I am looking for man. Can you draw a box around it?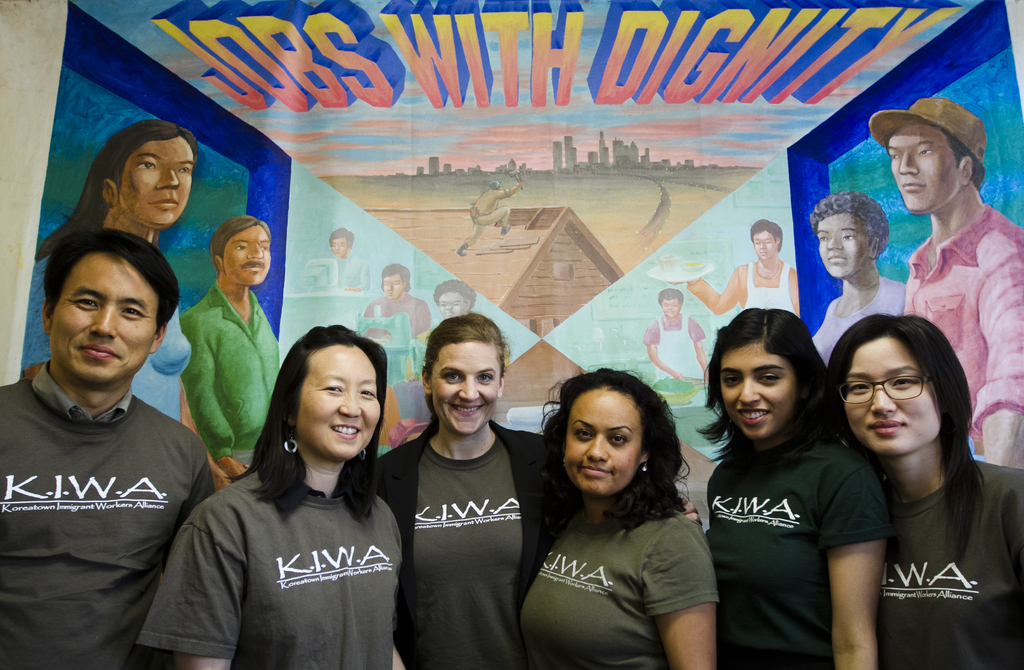
Sure, the bounding box is {"left": 875, "top": 100, "right": 1023, "bottom": 471}.
